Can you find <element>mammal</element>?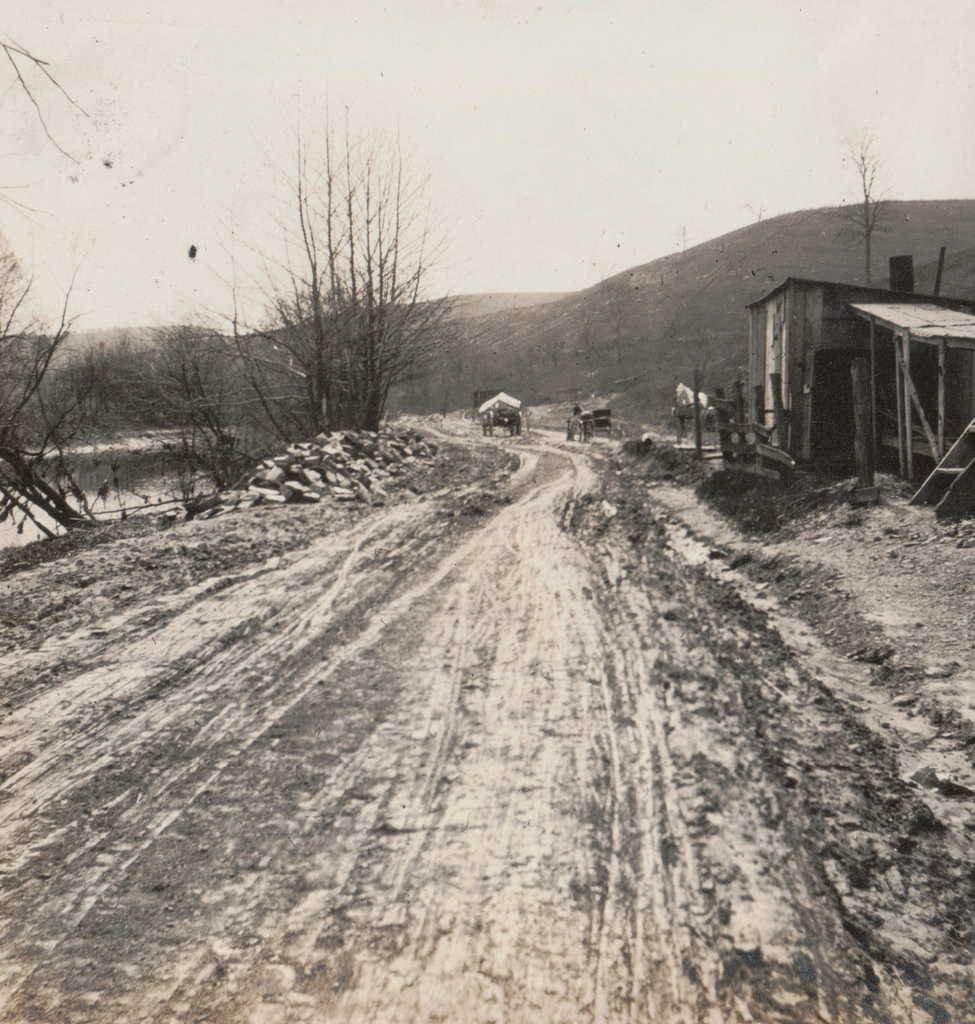
Yes, bounding box: x1=569, y1=401, x2=583, y2=417.
